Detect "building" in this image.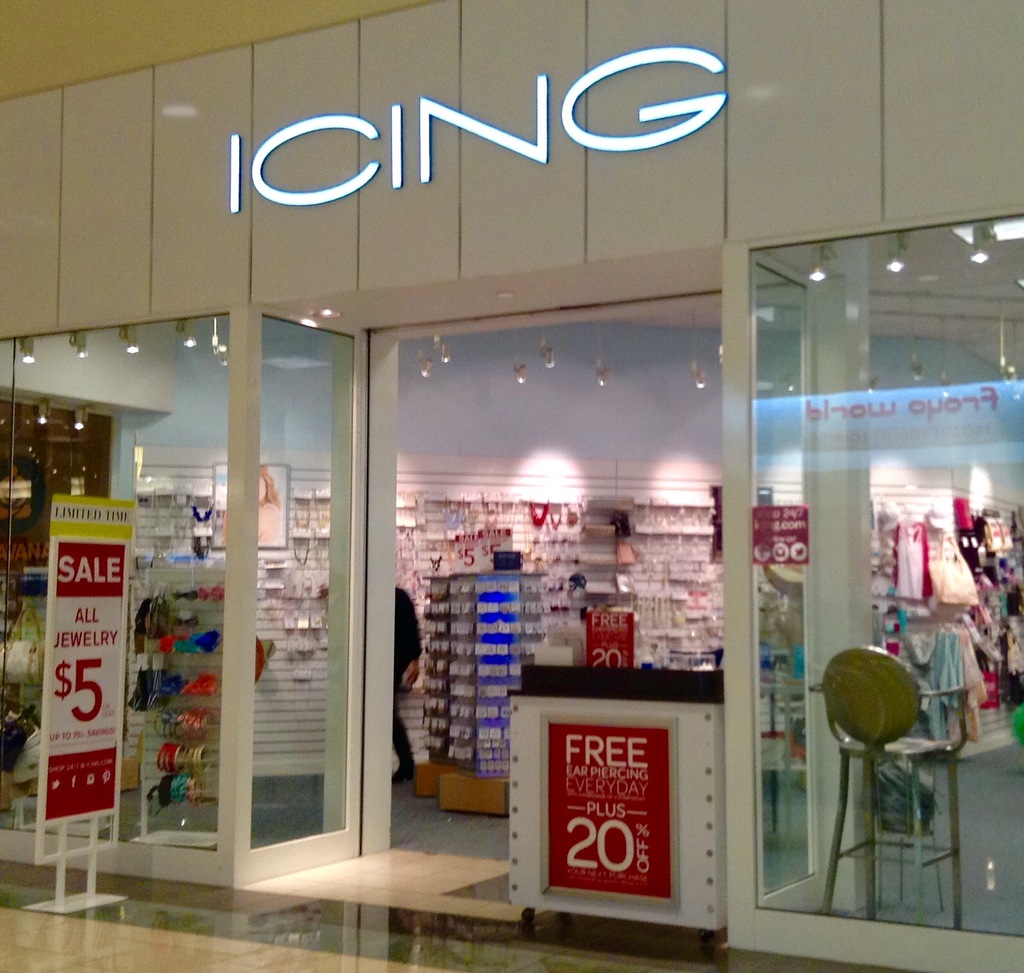
Detection: select_region(0, 0, 1023, 972).
